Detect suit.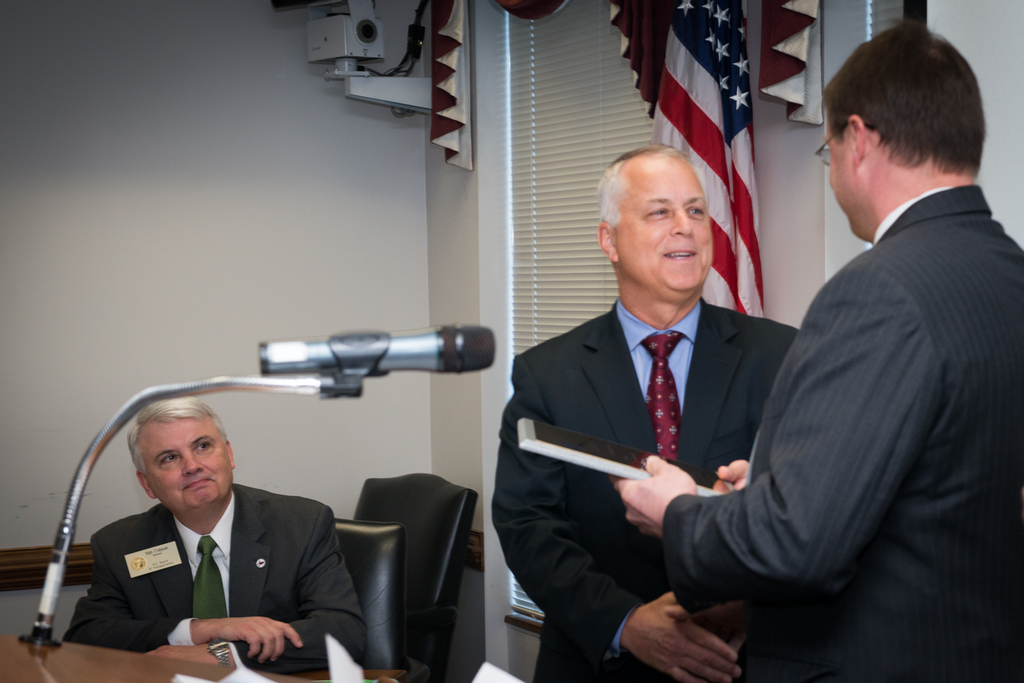
Detected at box=[685, 100, 1010, 671].
